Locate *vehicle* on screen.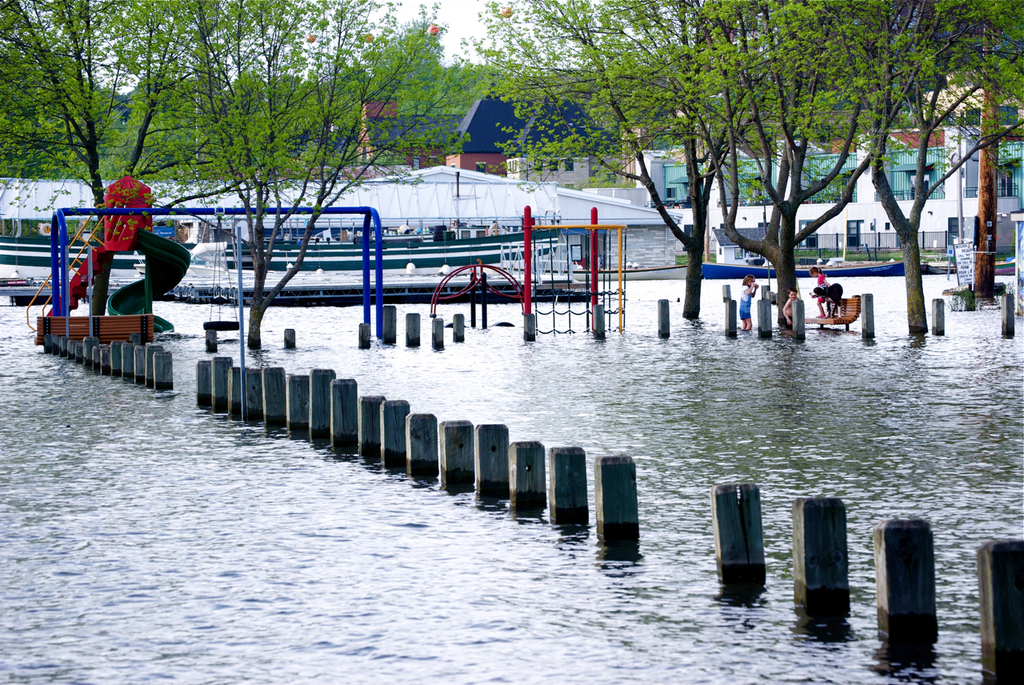
On screen at {"left": 697, "top": 261, "right": 910, "bottom": 277}.
